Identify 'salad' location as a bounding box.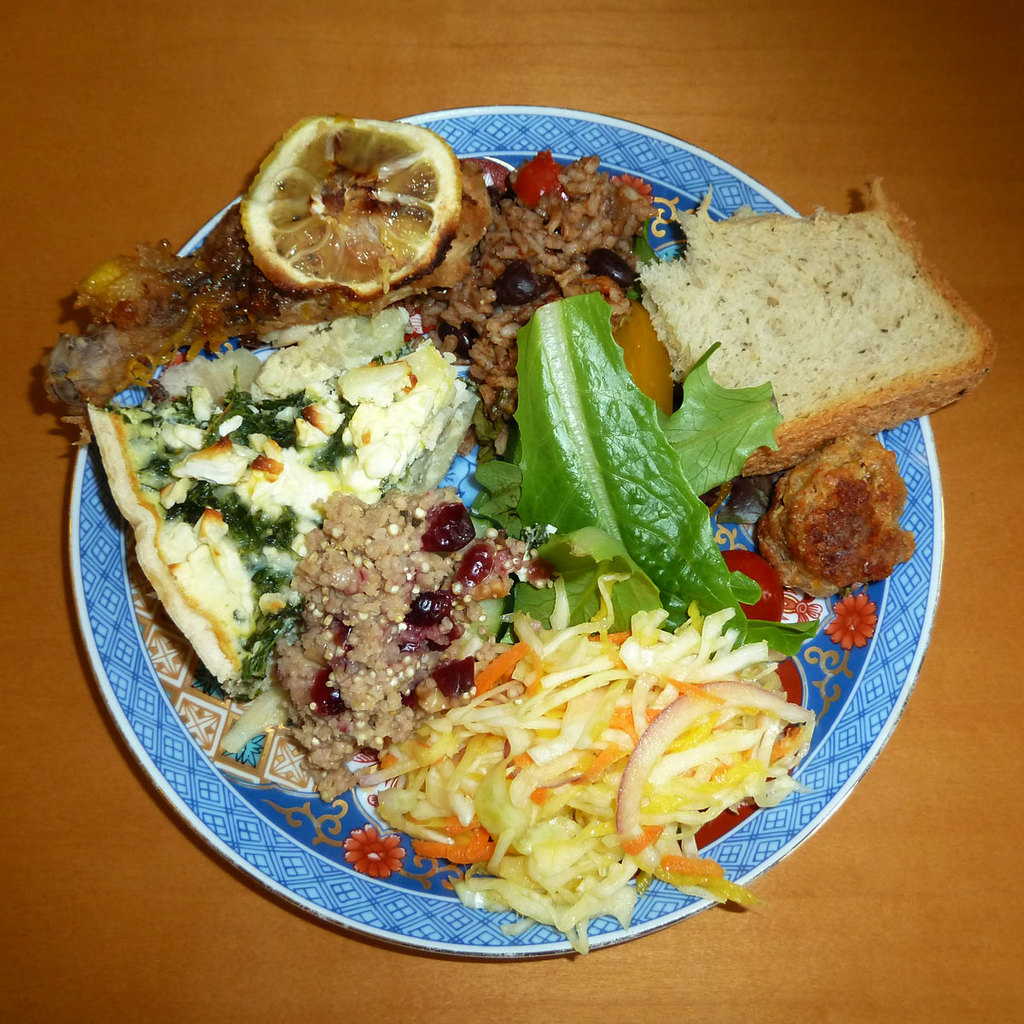
bbox=[364, 589, 827, 934].
